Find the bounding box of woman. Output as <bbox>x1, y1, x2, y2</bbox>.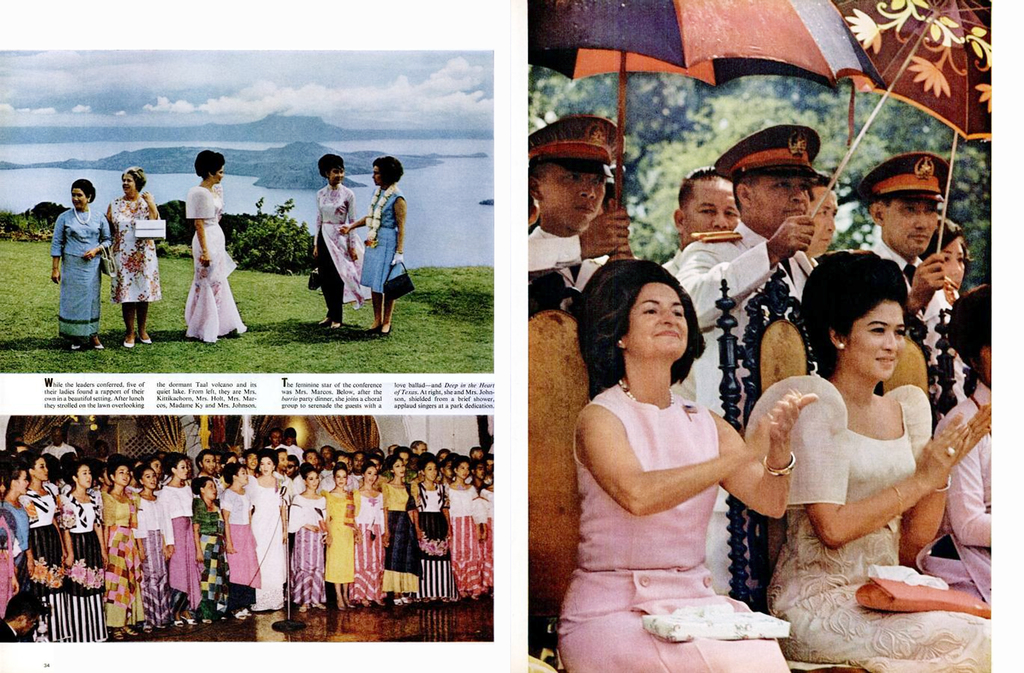
<bbox>411, 460, 457, 600</bbox>.
